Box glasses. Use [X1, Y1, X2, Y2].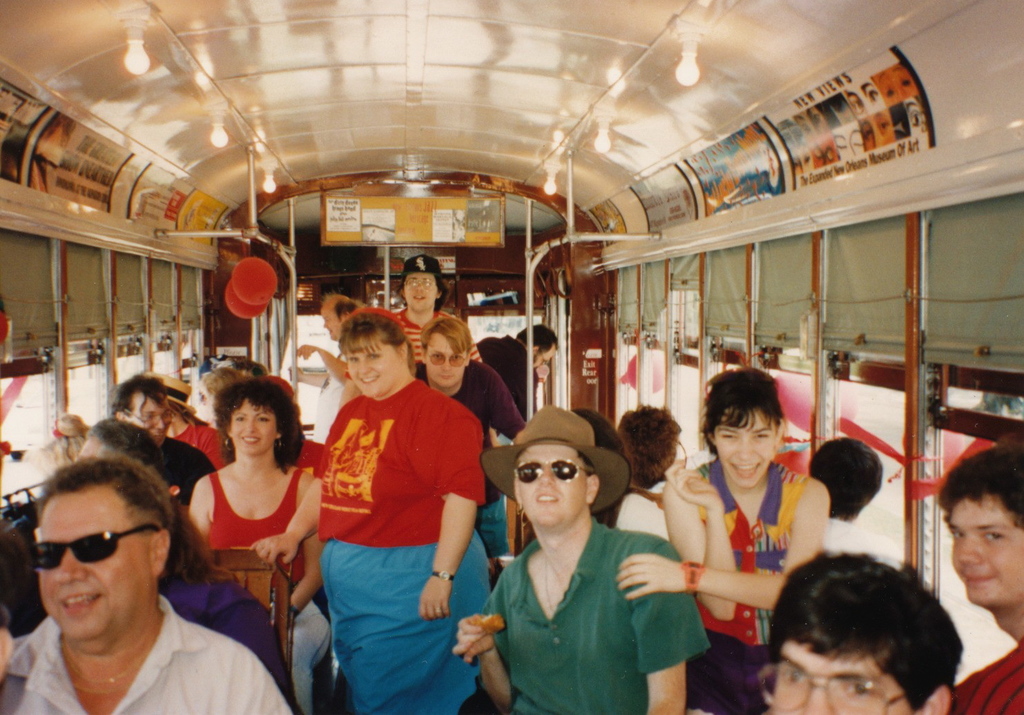
[119, 408, 173, 431].
